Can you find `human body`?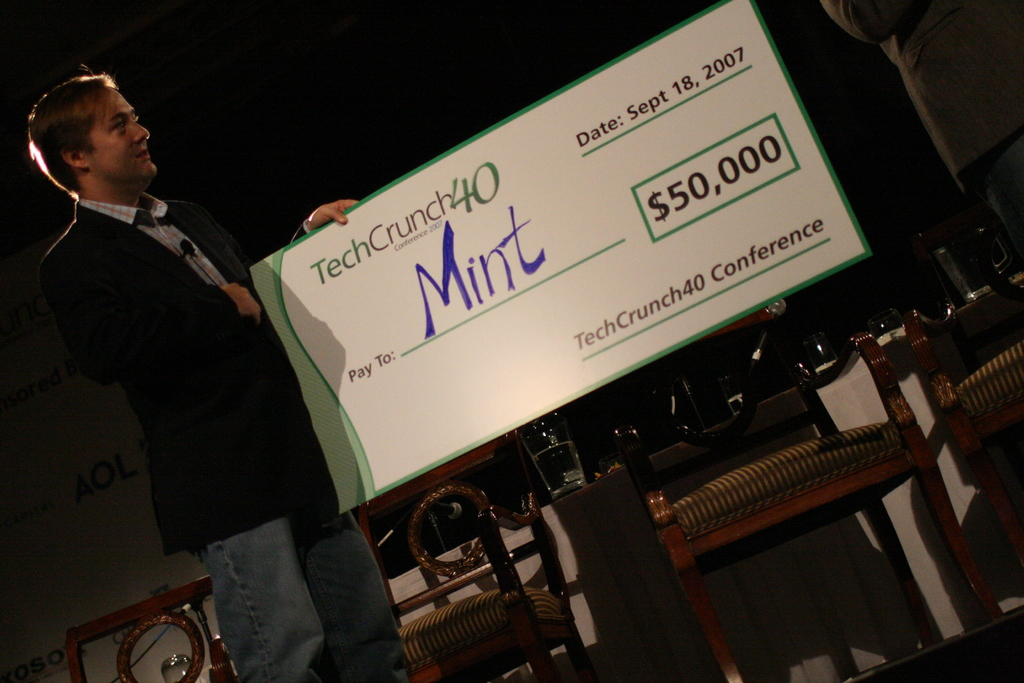
Yes, bounding box: {"x1": 42, "y1": 73, "x2": 385, "y2": 682}.
